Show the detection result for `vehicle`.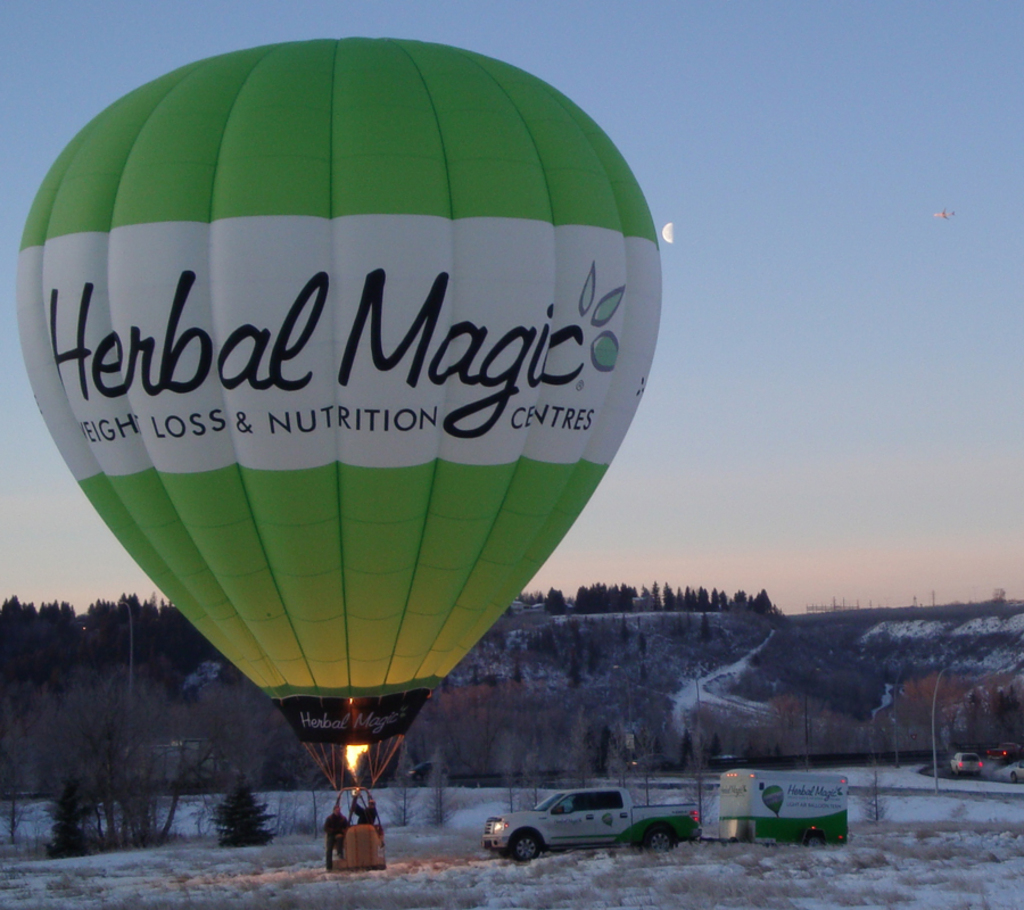
<box>1010,759,1023,786</box>.
